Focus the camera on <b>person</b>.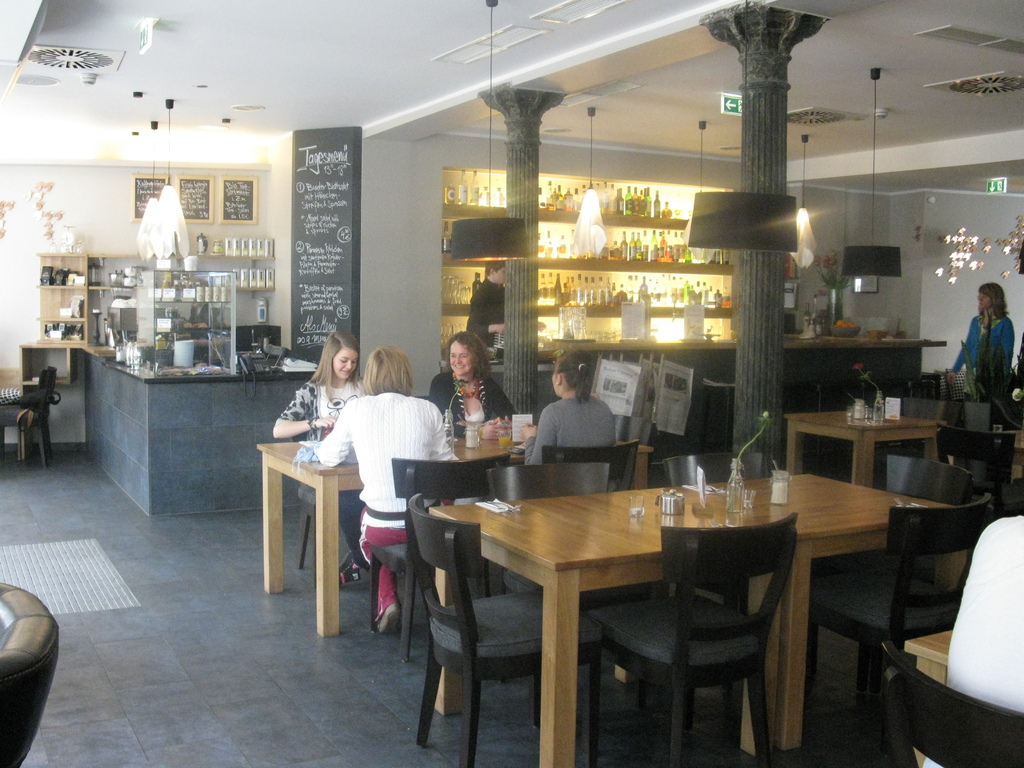
Focus region: box(266, 340, 367, 451).
